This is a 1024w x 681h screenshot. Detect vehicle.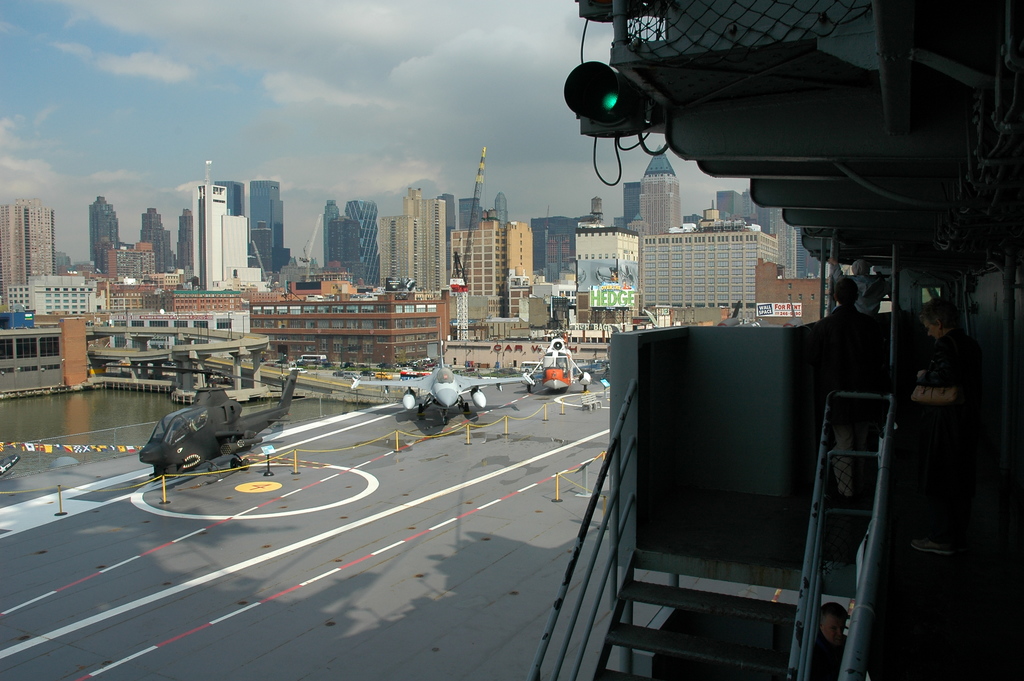
locate(342, 370, 360, 382).
